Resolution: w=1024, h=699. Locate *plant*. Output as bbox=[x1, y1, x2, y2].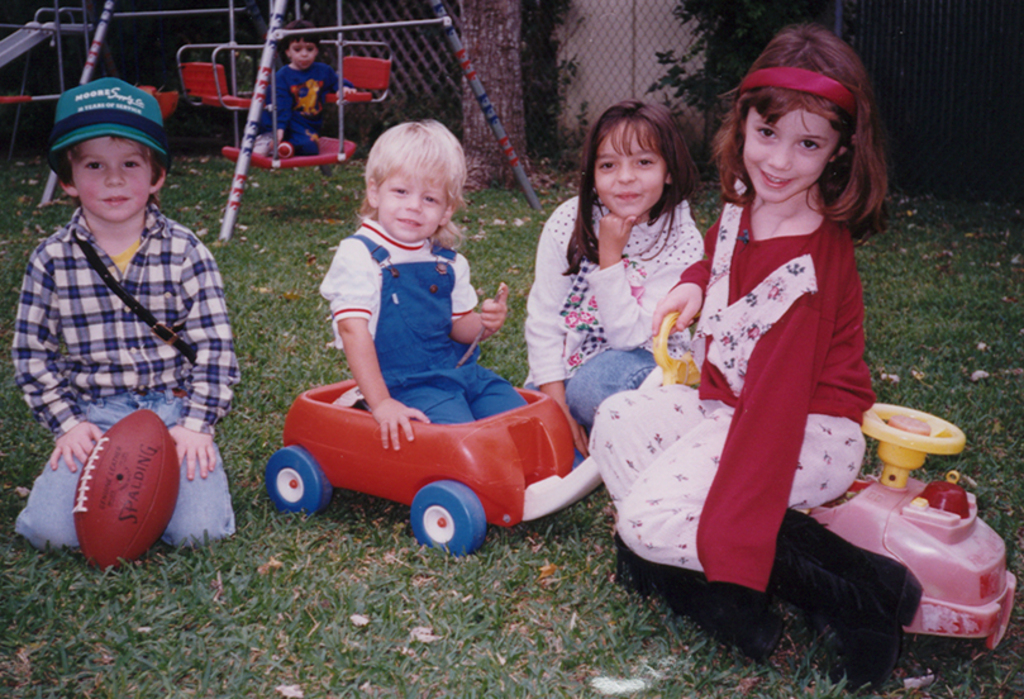
bbox=[686, 187, 727, 230].
